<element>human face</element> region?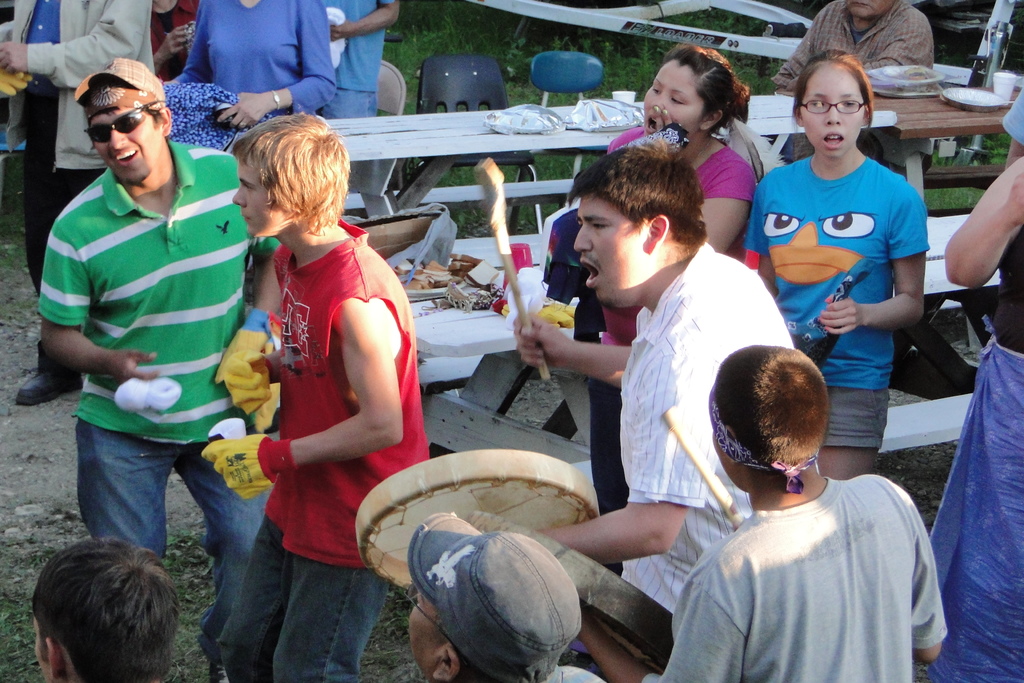
845,0,893,21
